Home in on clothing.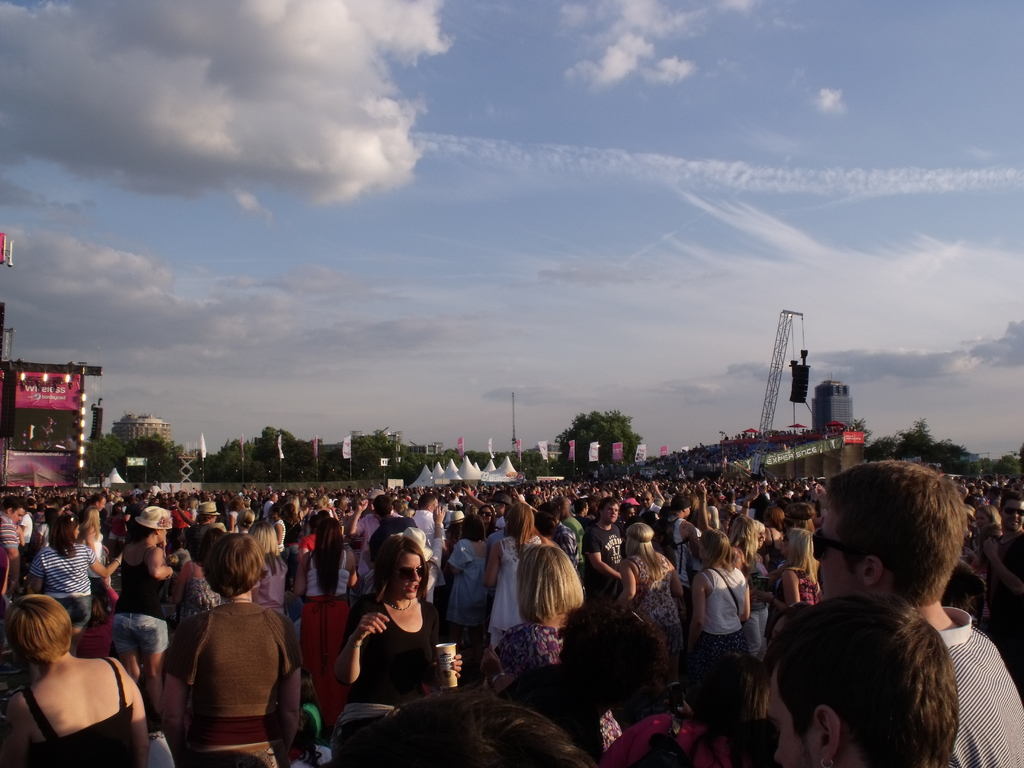
Homed in at 669/520/707/607.
